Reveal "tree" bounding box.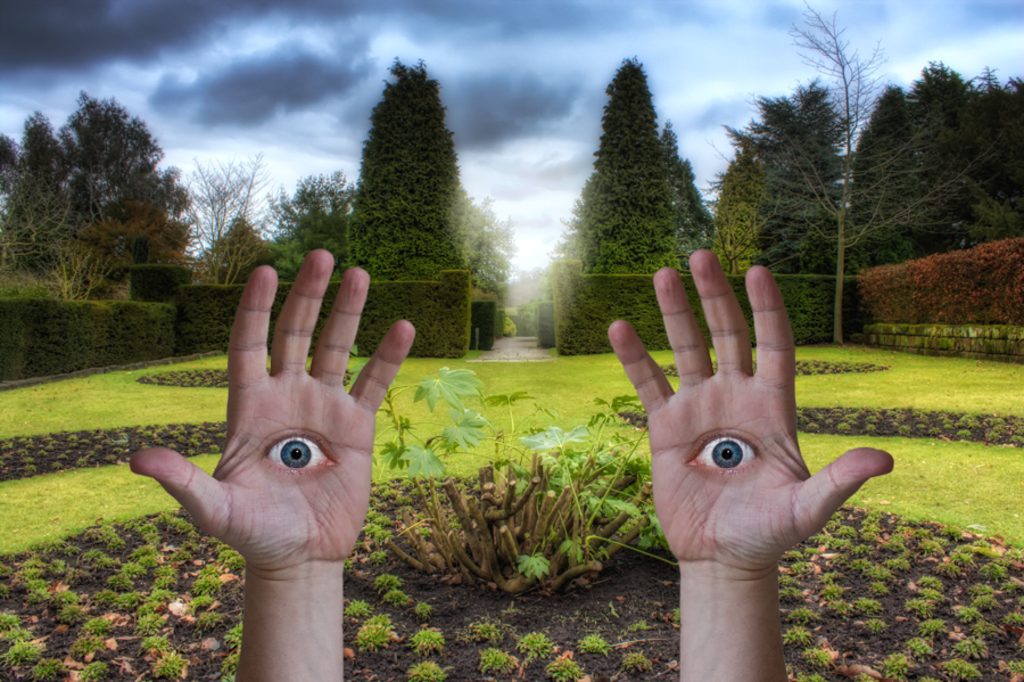
Revealed: (461, 197, 510, 302).
